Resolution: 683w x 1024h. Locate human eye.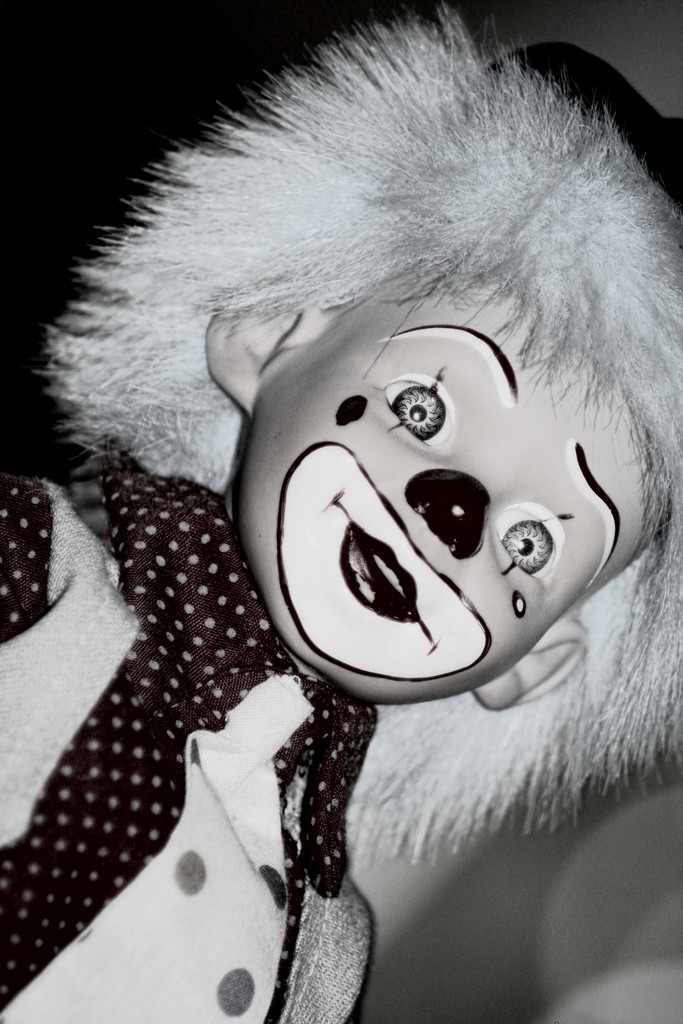
[491, 504, 566, 577].
